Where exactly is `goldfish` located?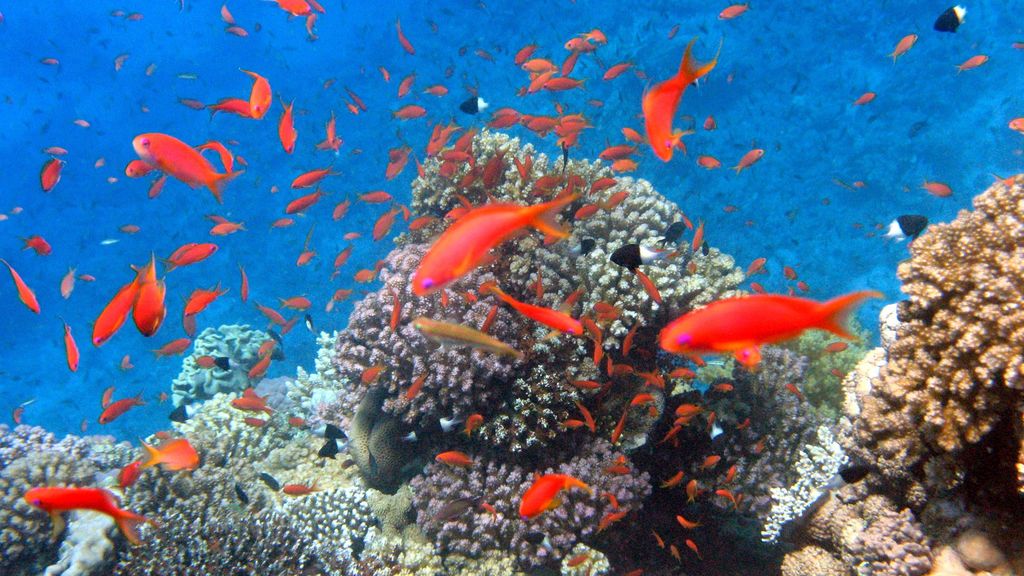
Its bounding box is [424,84,447,98].
